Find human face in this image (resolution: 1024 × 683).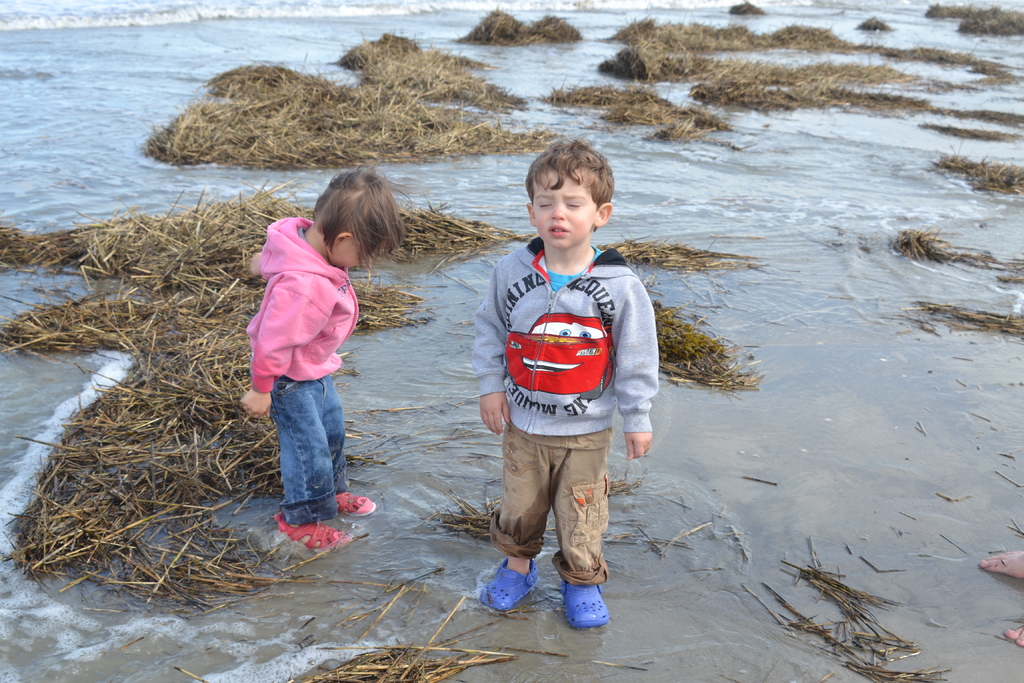
x1=536 y1=172 x2=594 y2=249.
